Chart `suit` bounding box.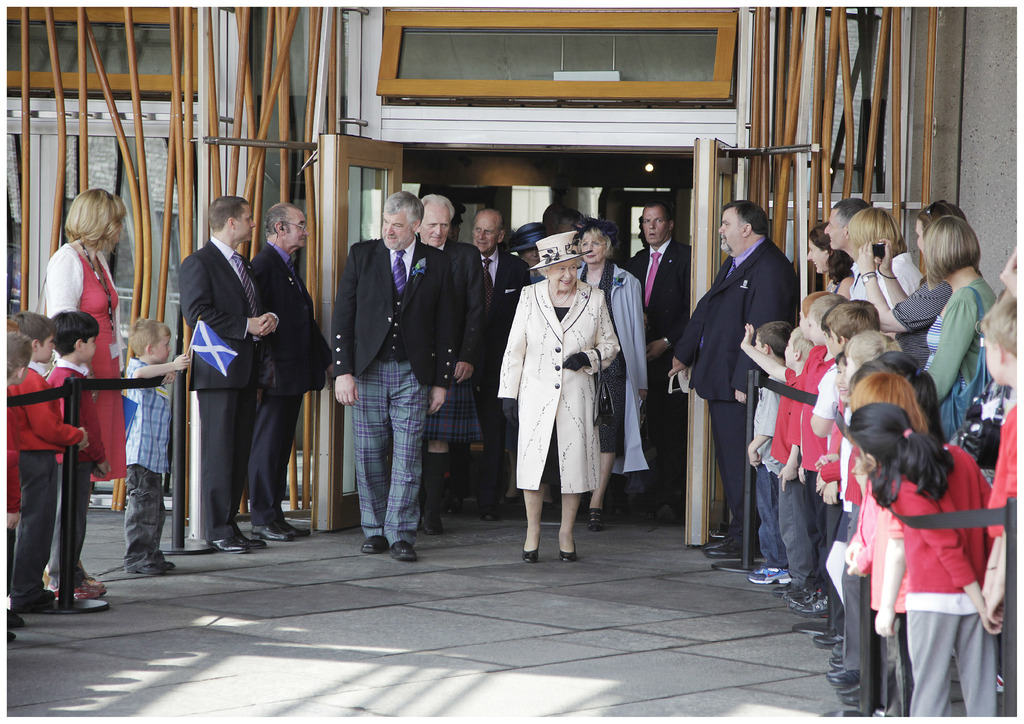
Charted: [left=332, top=237, right=456, bottom=388].
